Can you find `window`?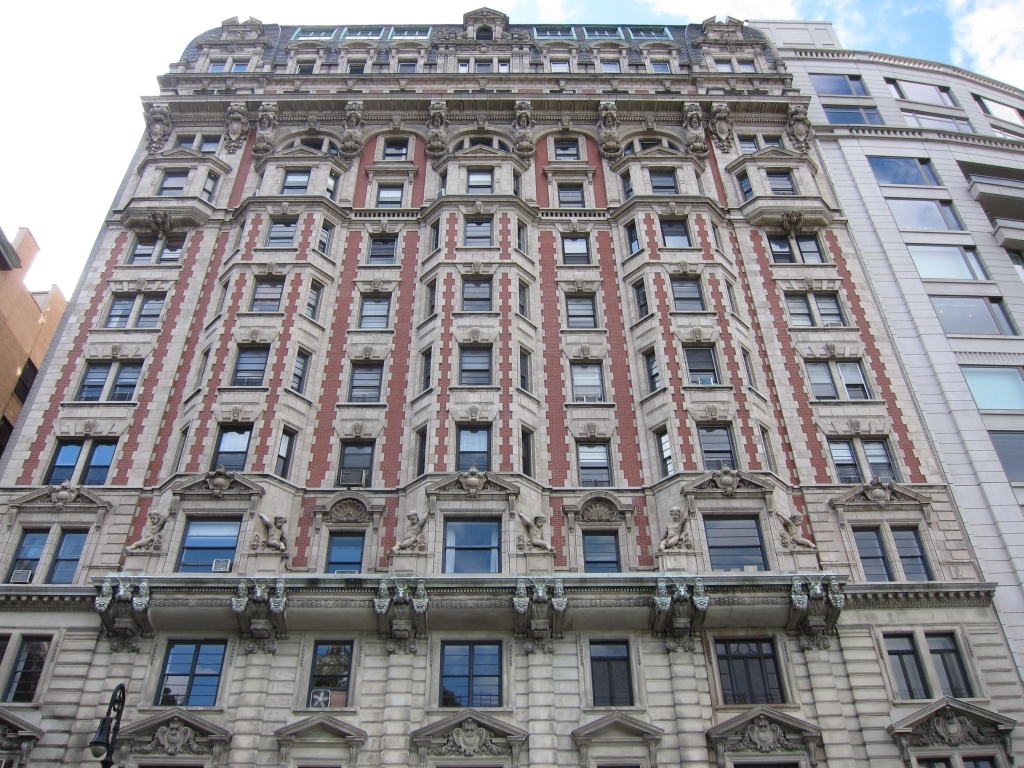
Yes, bounding box: Rect(684, 344, 728, 386).
